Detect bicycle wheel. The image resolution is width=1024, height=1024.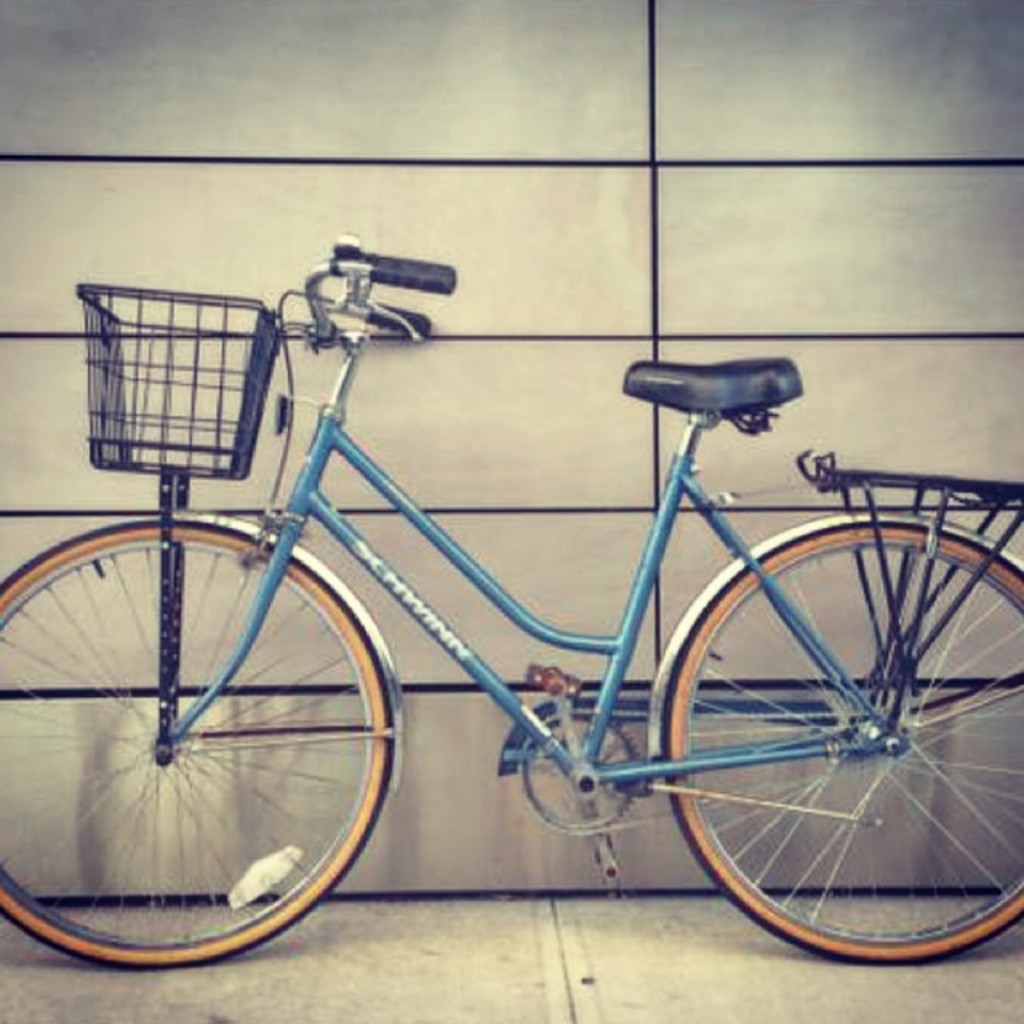
x1=667 y1=520 x2=1022 y2=965.
